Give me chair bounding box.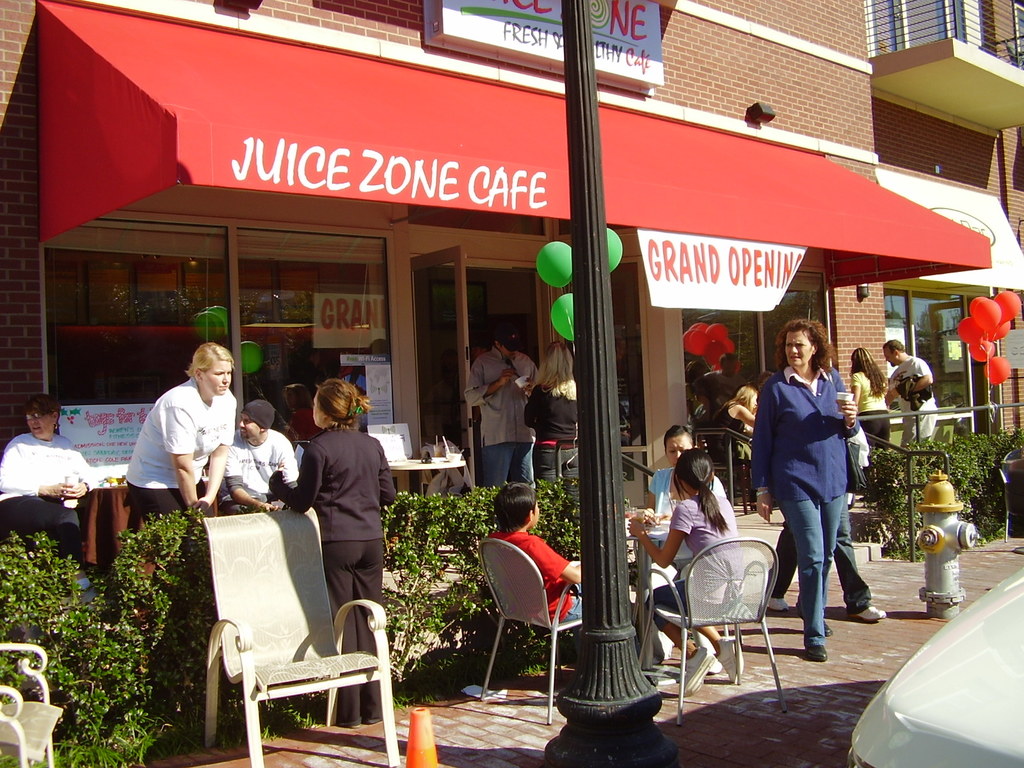
{"x1": 191, "y1": 527, "x2": 394, "y2": 767}.
